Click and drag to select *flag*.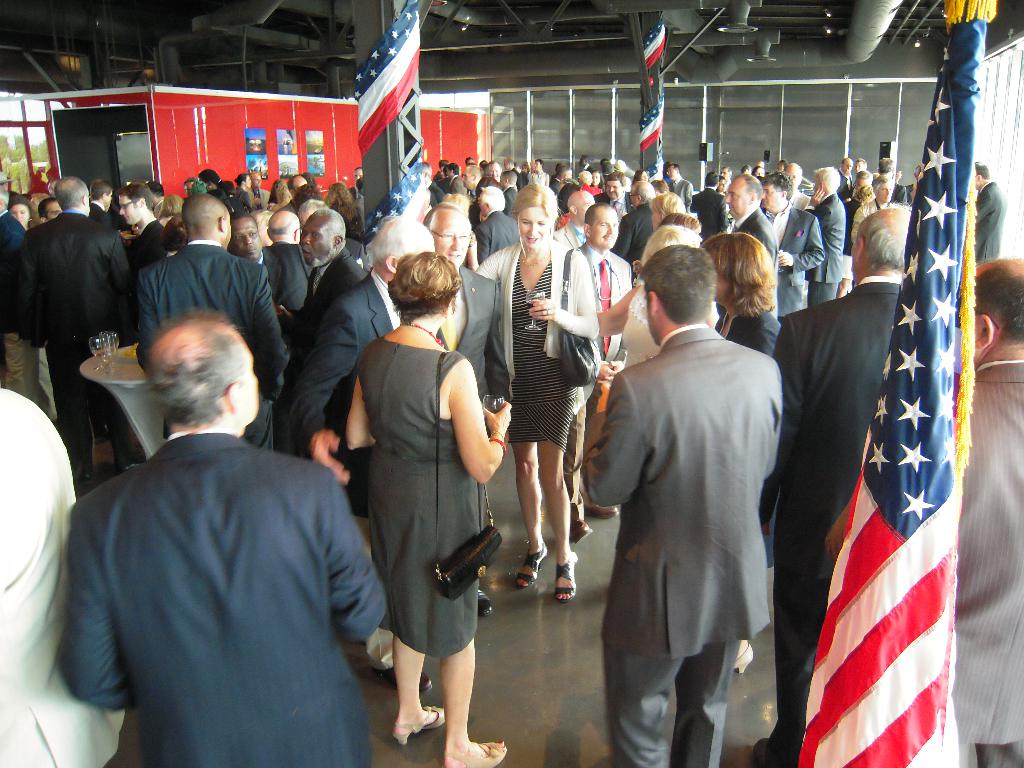
Selection: 360,159,426,255.
